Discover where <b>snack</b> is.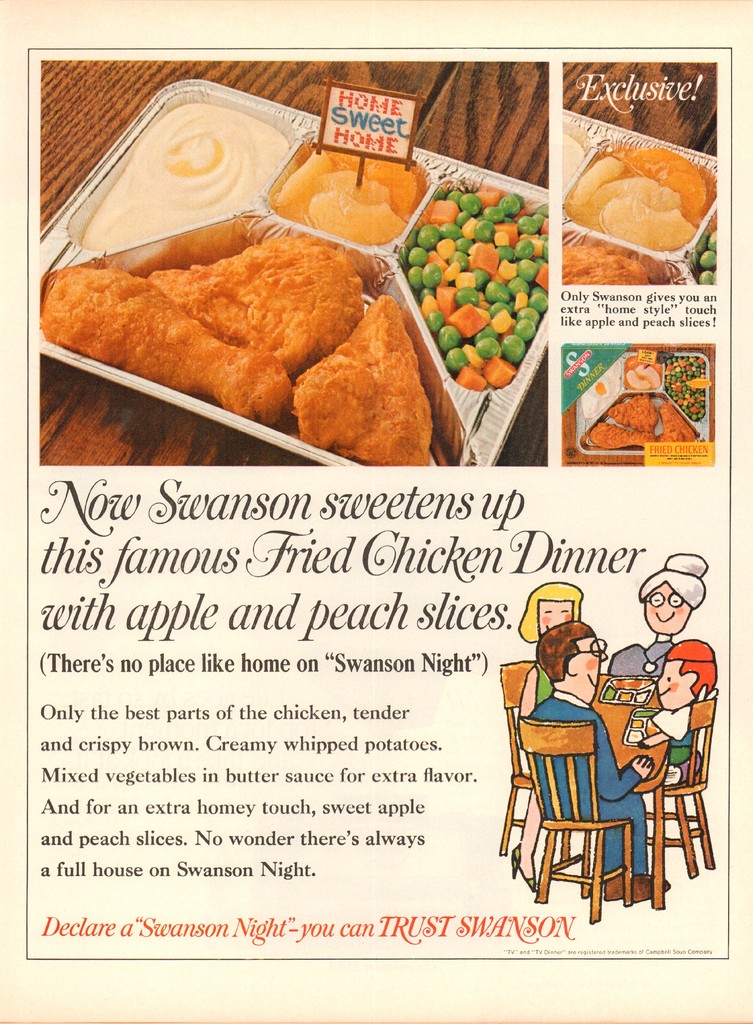
Discovered at (289, 298, 429, 463).
